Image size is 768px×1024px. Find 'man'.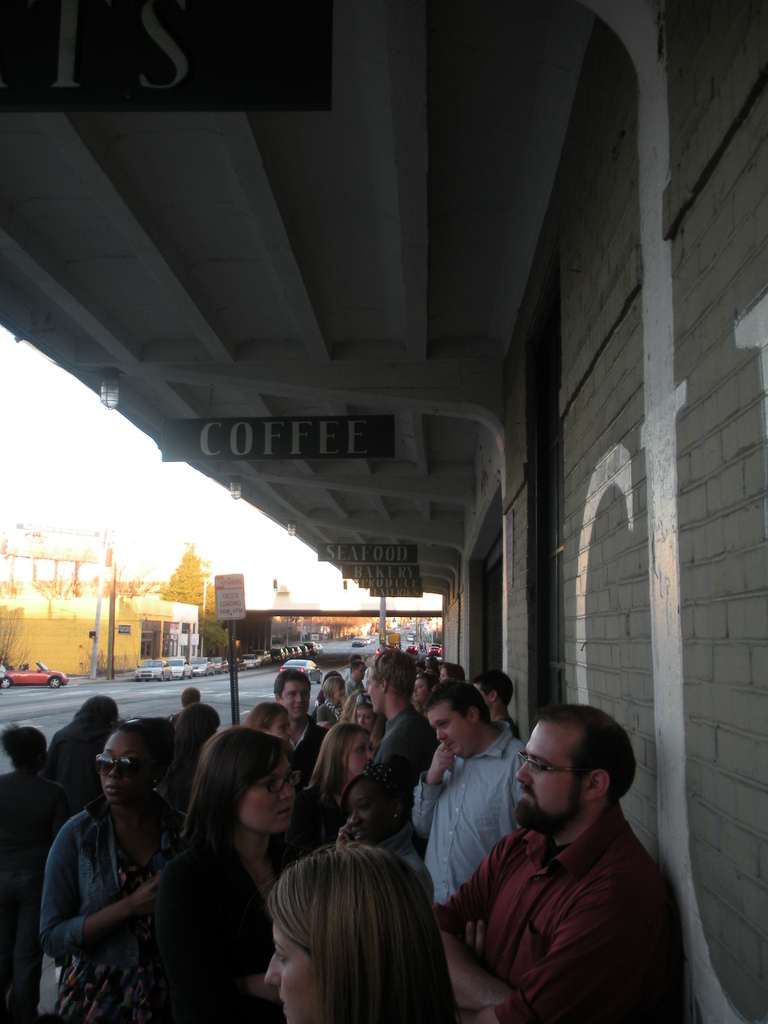
(437,705,685,1023).
